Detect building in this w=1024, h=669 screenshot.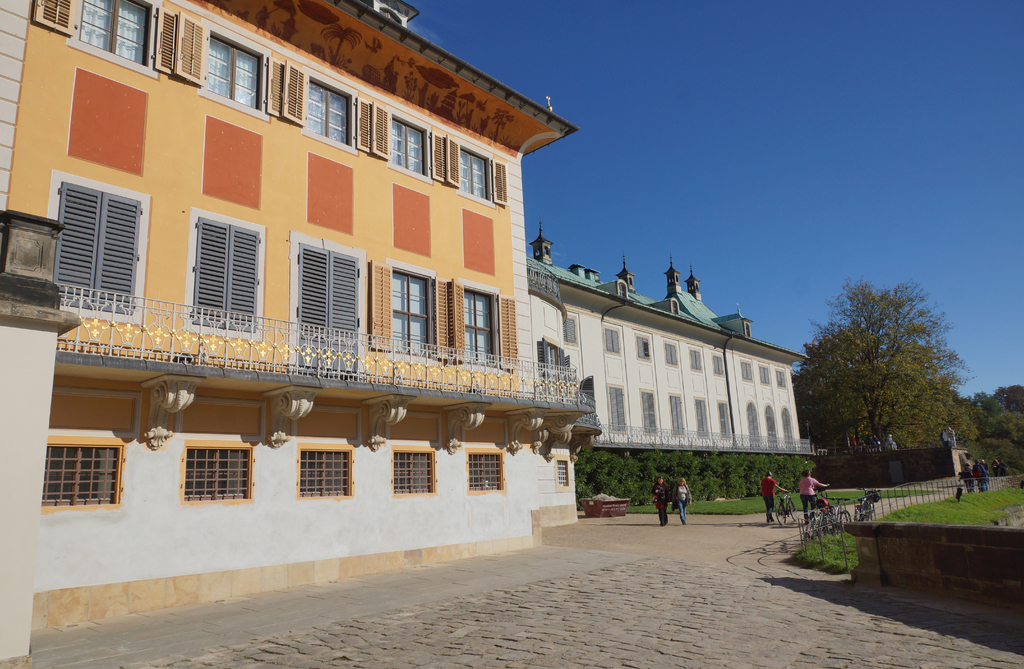
Detection: [x1=527, y1=216, x2=817, y2=455].
